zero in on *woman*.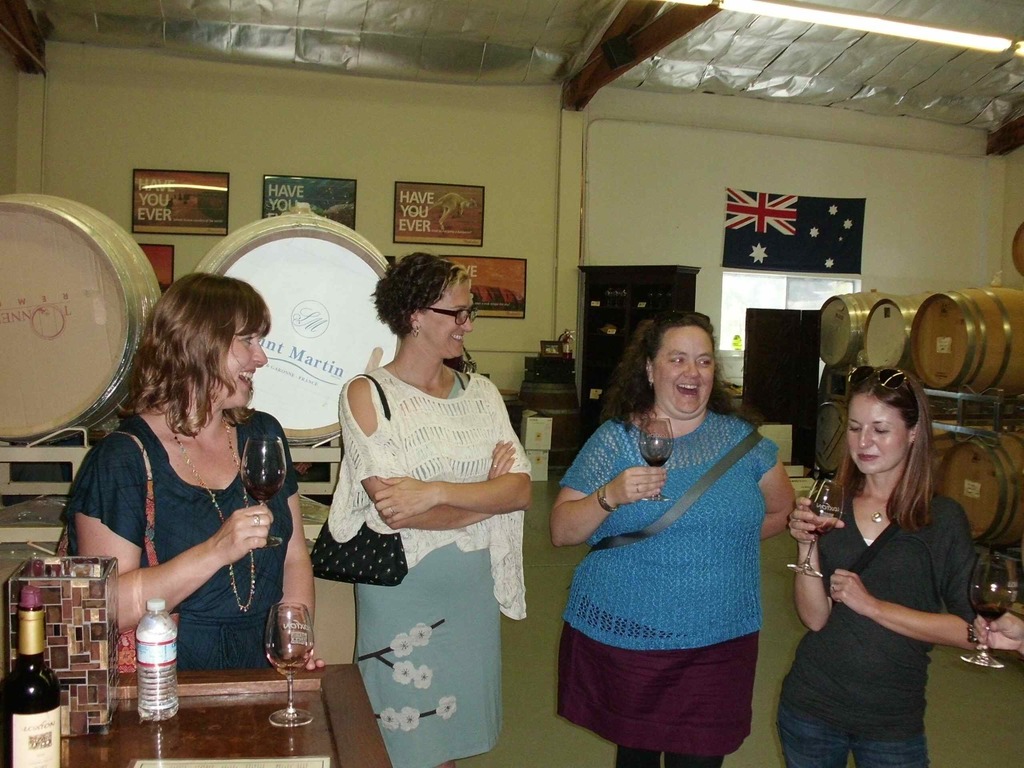
Zeroed in: [305, 250, 527, 737].
